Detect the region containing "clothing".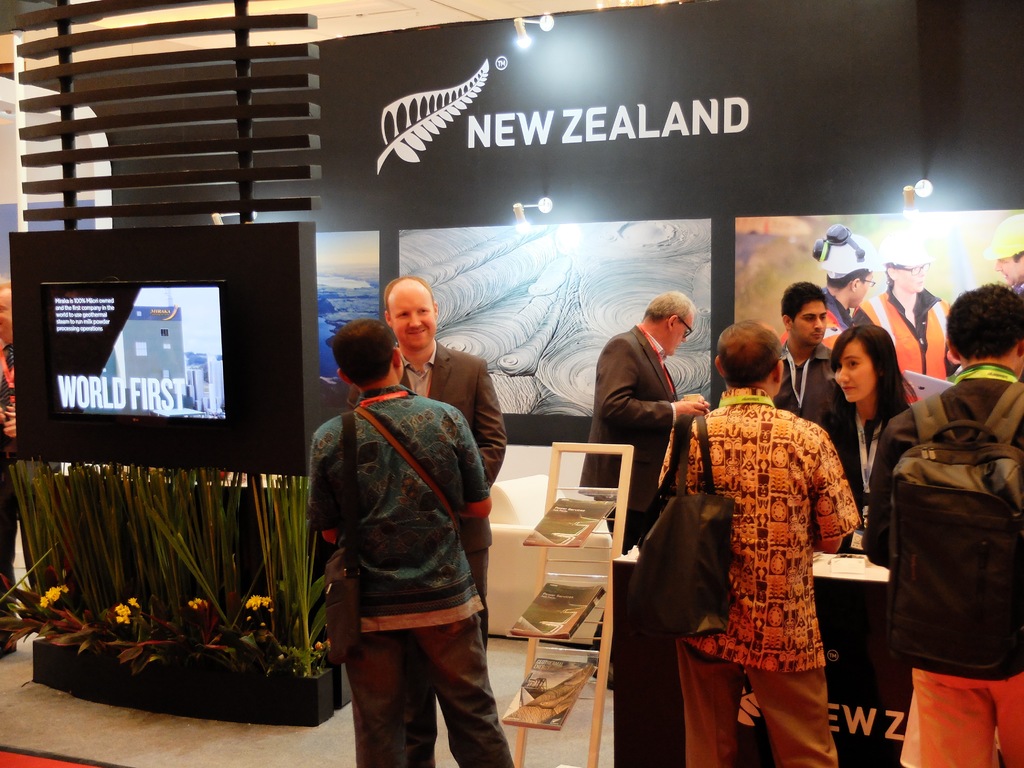
bbox=[572, 311, 674, 543].
